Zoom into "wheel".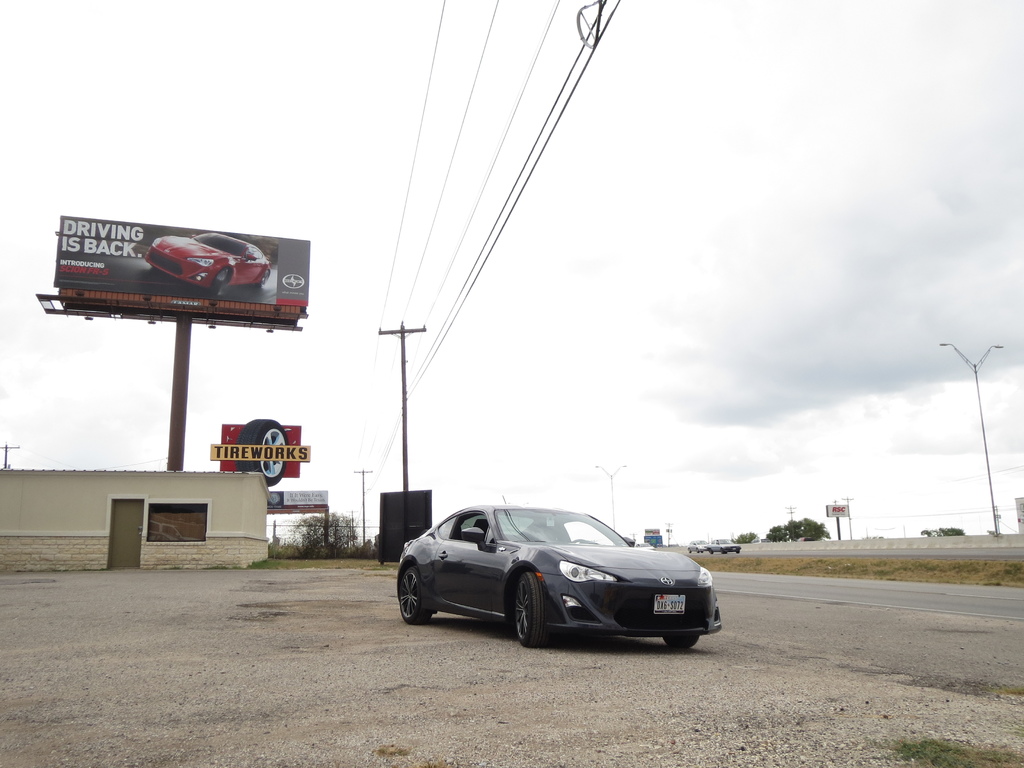
Zoom target: x1=231, y1=420, x2=292, y2=484.
